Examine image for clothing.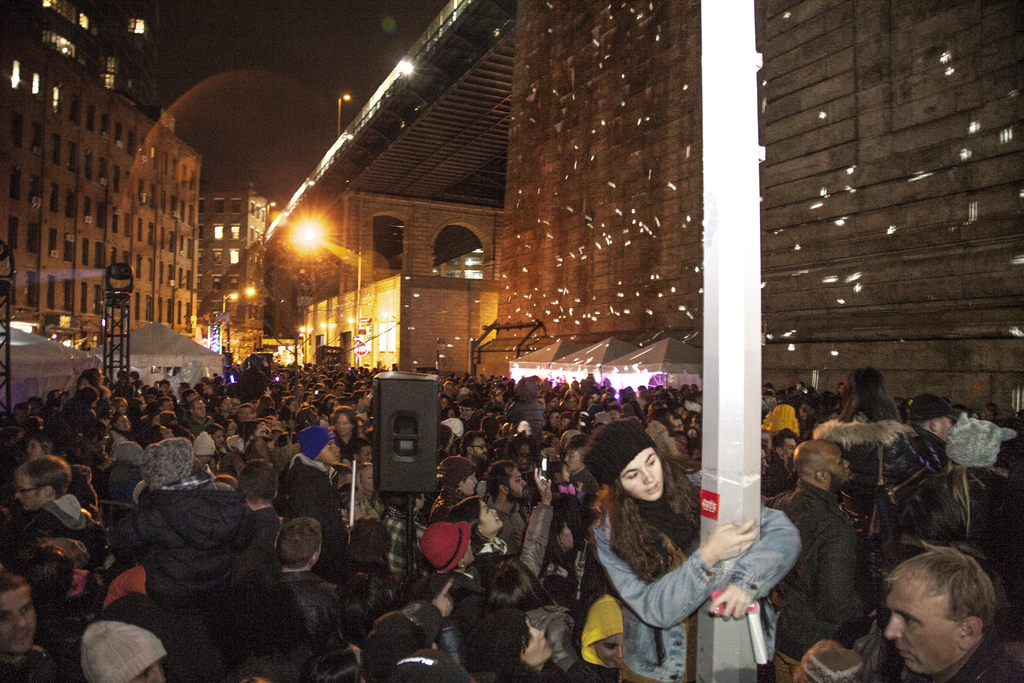
Examination result: rect(881, 645, 1023, 682).
